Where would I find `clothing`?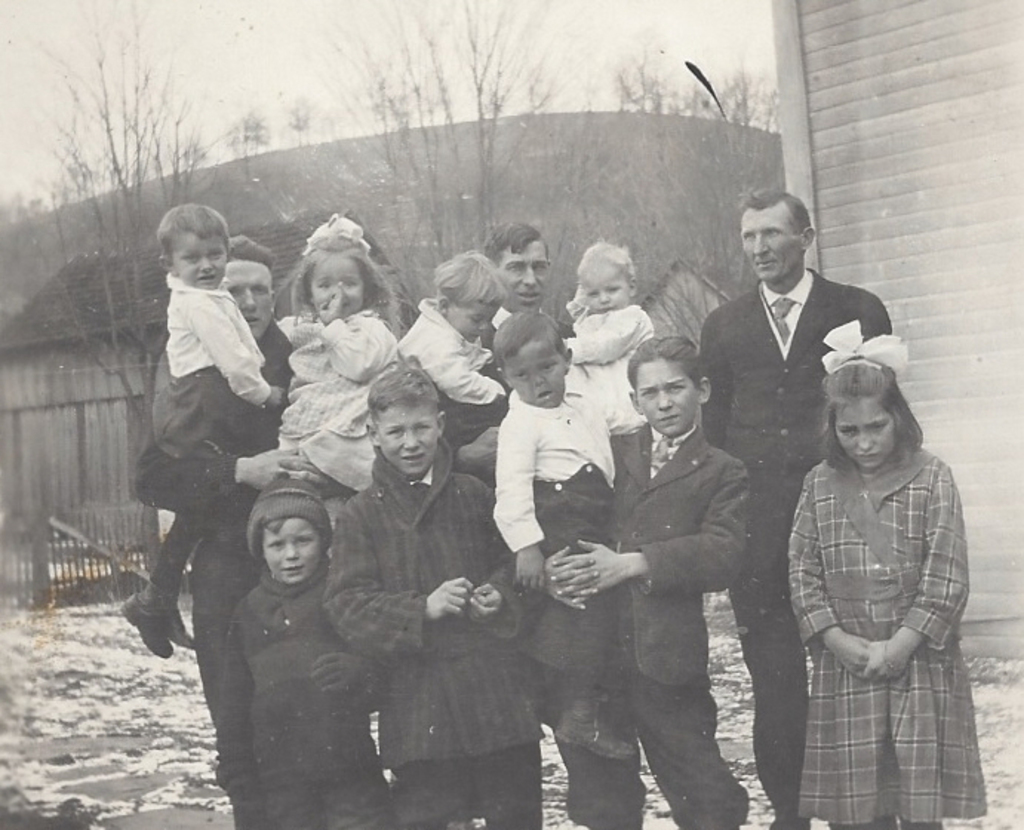
At 141:325:295:829.
